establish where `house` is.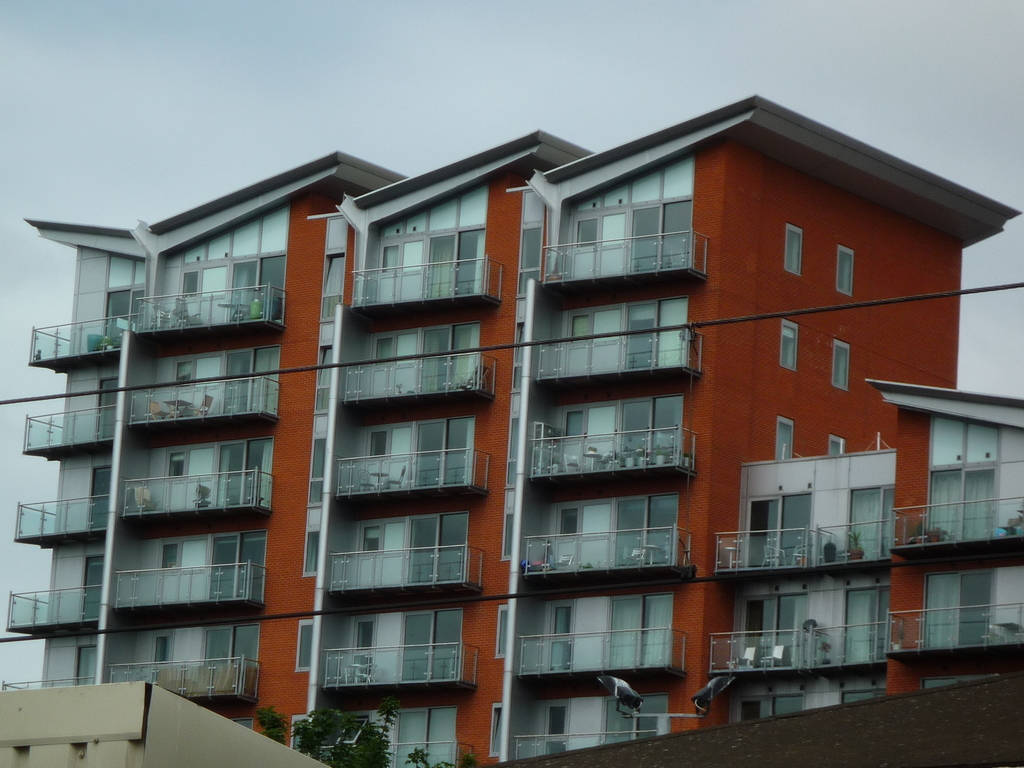
Established at (left=519, top=104, right=707, bottom=758).
